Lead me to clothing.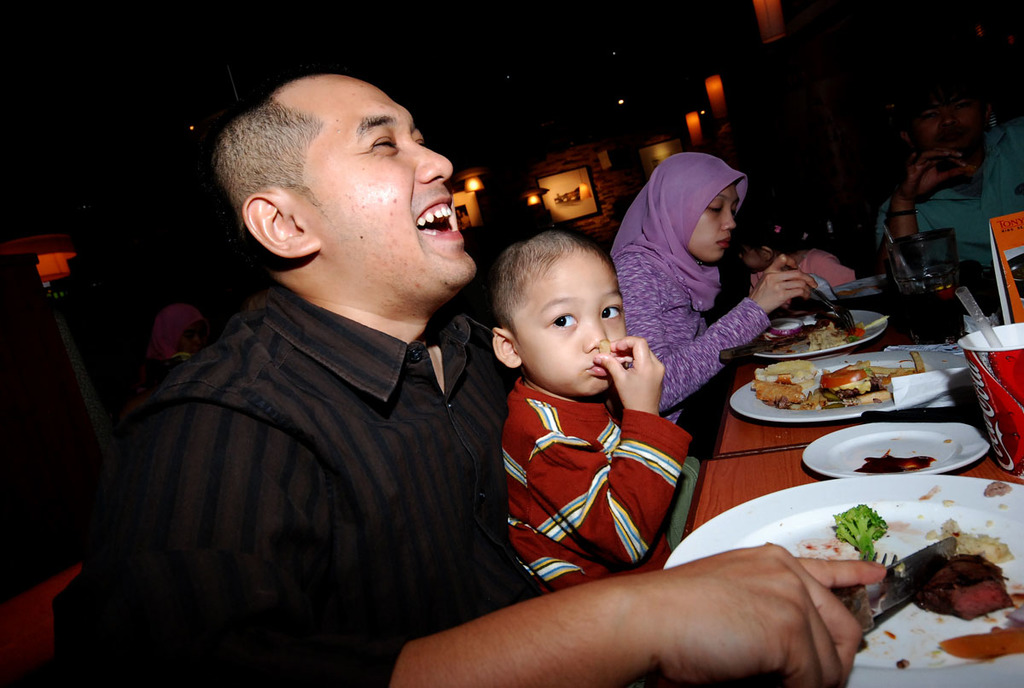
Lead to [x1=608, y1=152, x2=771, y2=443].
